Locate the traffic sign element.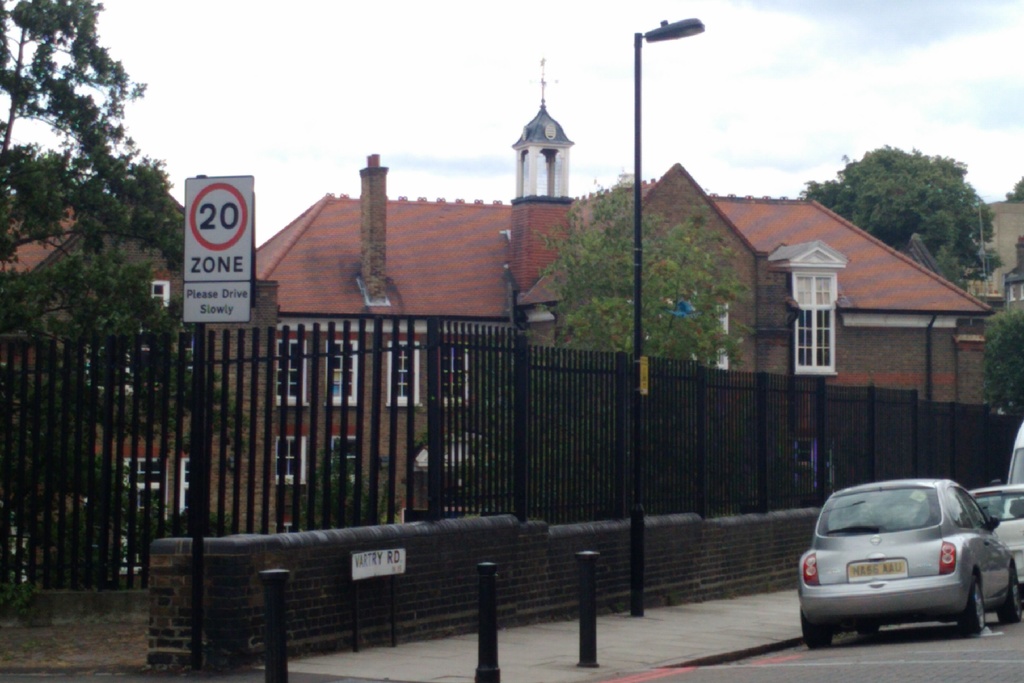
Element bbox: <bbox>181, 174, 252, 327</bbox>.
